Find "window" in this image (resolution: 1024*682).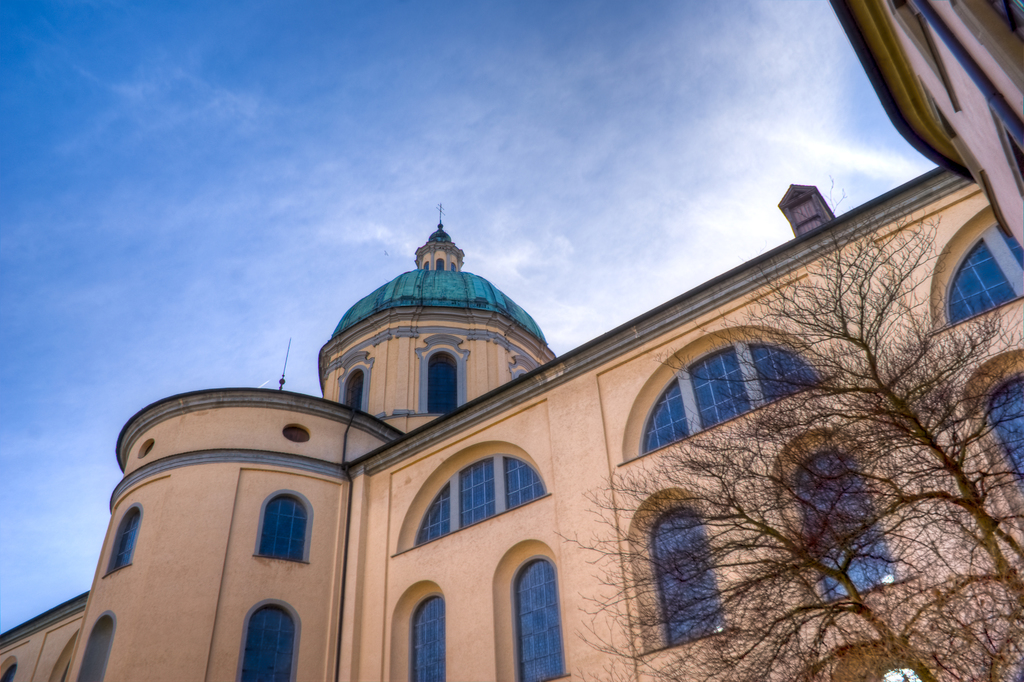
detection(627, 481, 739, 654).
